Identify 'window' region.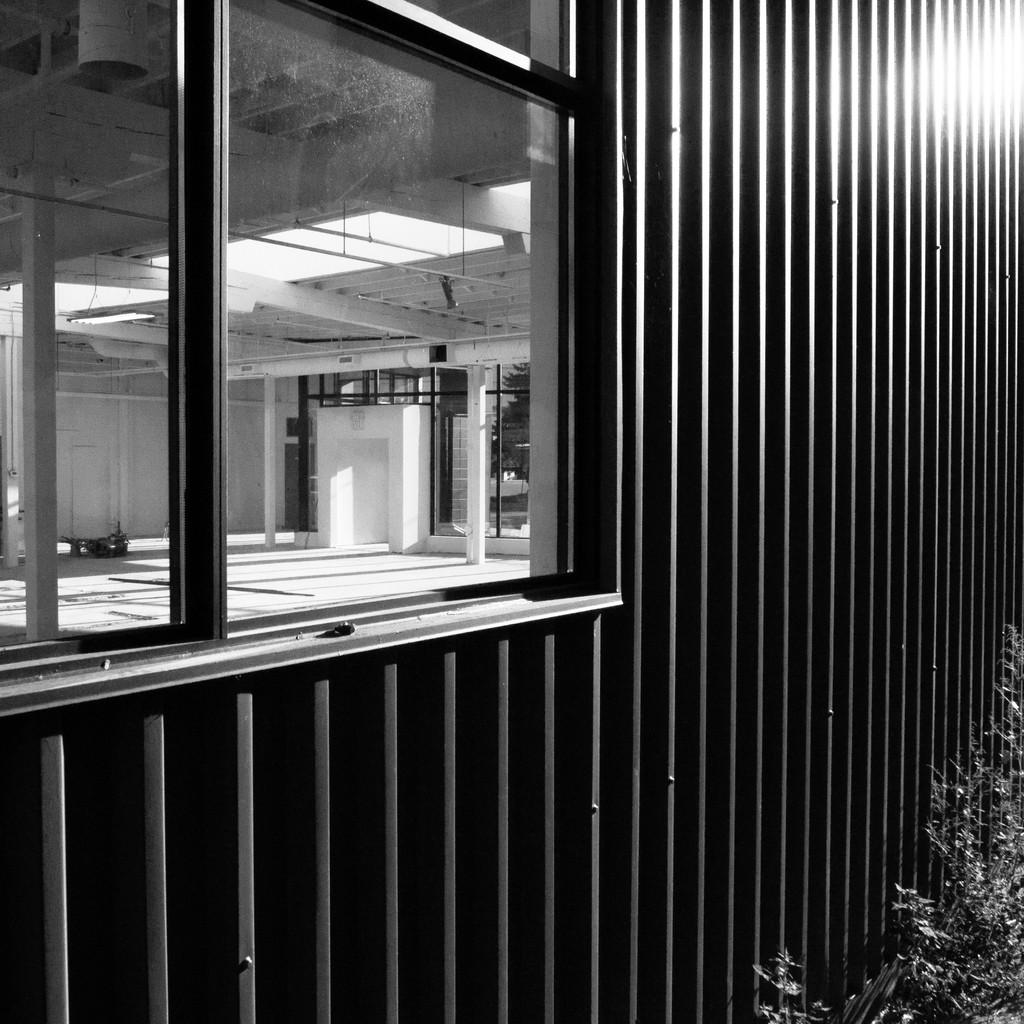
Region: (156, 65, 601, 602).
